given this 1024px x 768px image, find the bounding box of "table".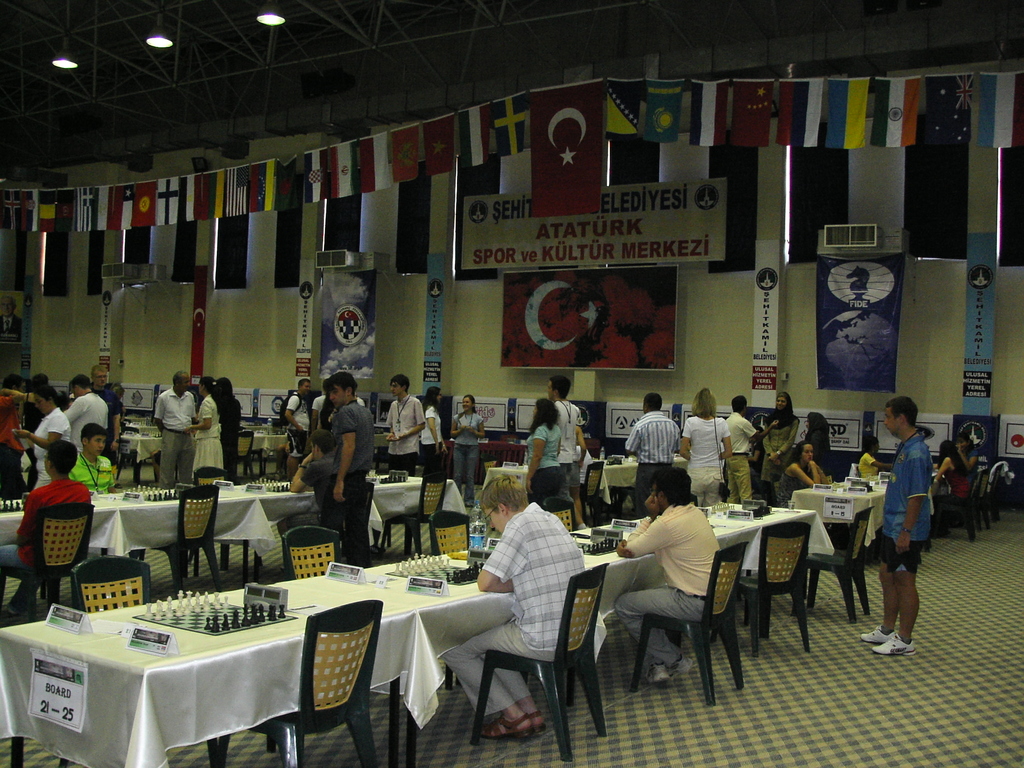
region(0, 471, 467, 585).
